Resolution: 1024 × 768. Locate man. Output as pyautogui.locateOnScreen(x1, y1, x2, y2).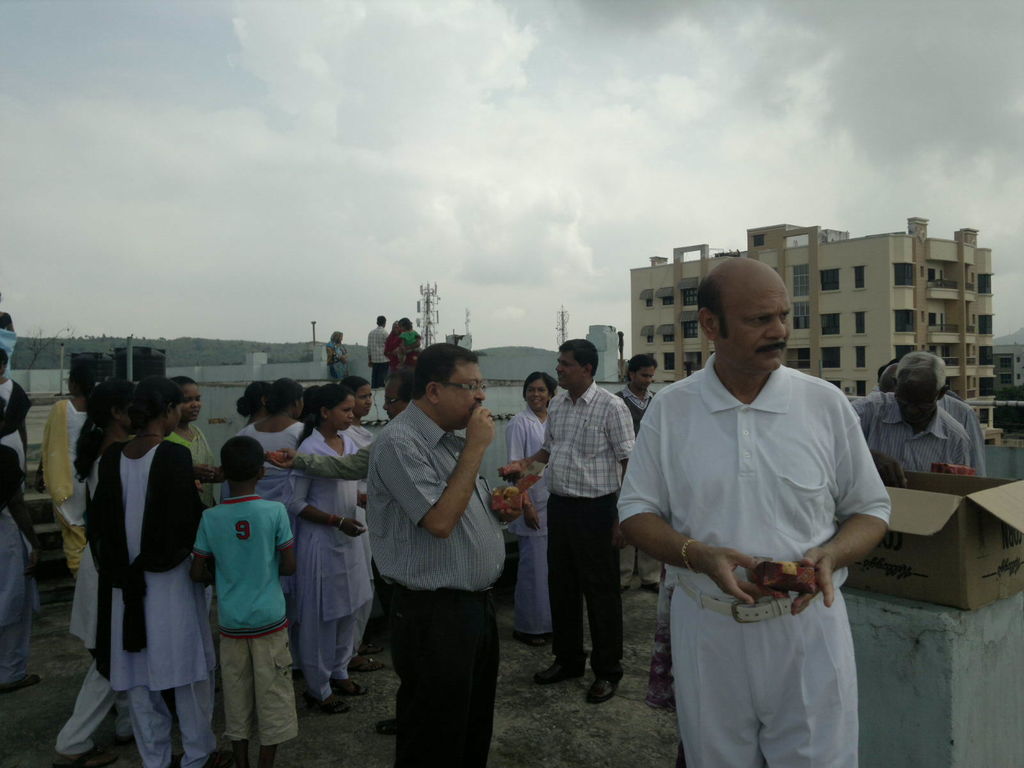
pyautogui.locateOnScreen(499, 337, 637, 709).
